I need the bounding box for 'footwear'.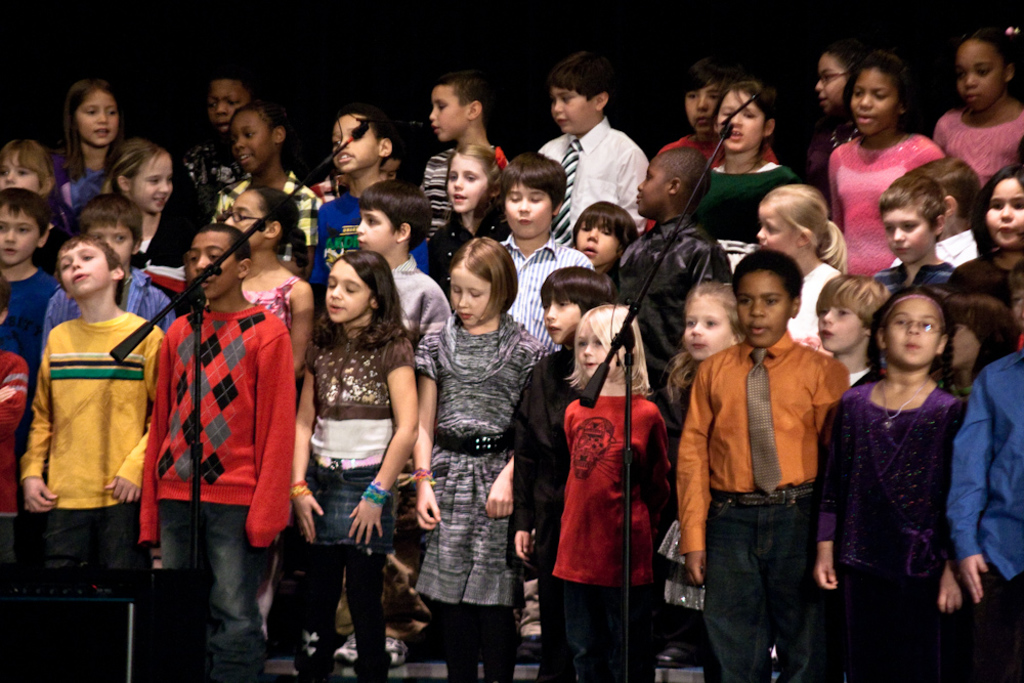
Here it is: select_region(332, 629, 366, 669).
